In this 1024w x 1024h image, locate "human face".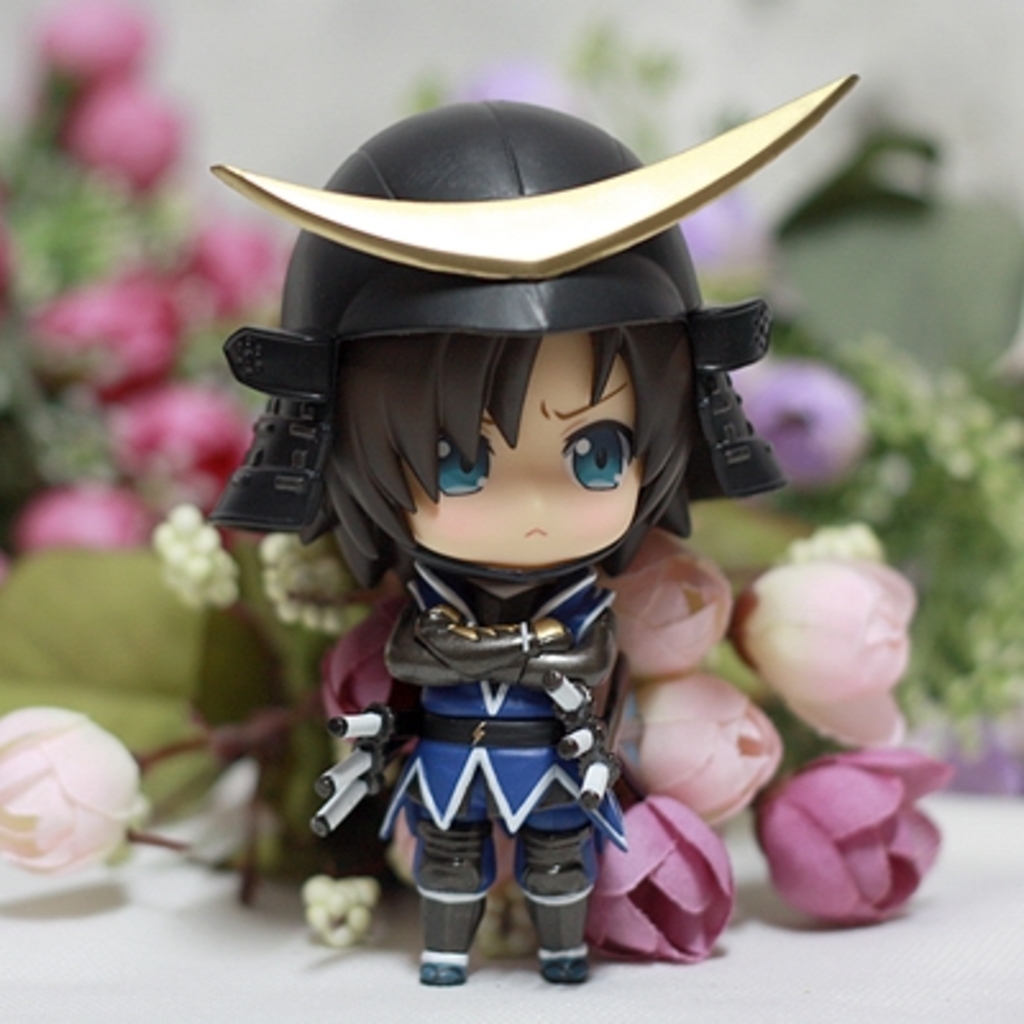
Bounding box: 410, 333, 645, 568.
